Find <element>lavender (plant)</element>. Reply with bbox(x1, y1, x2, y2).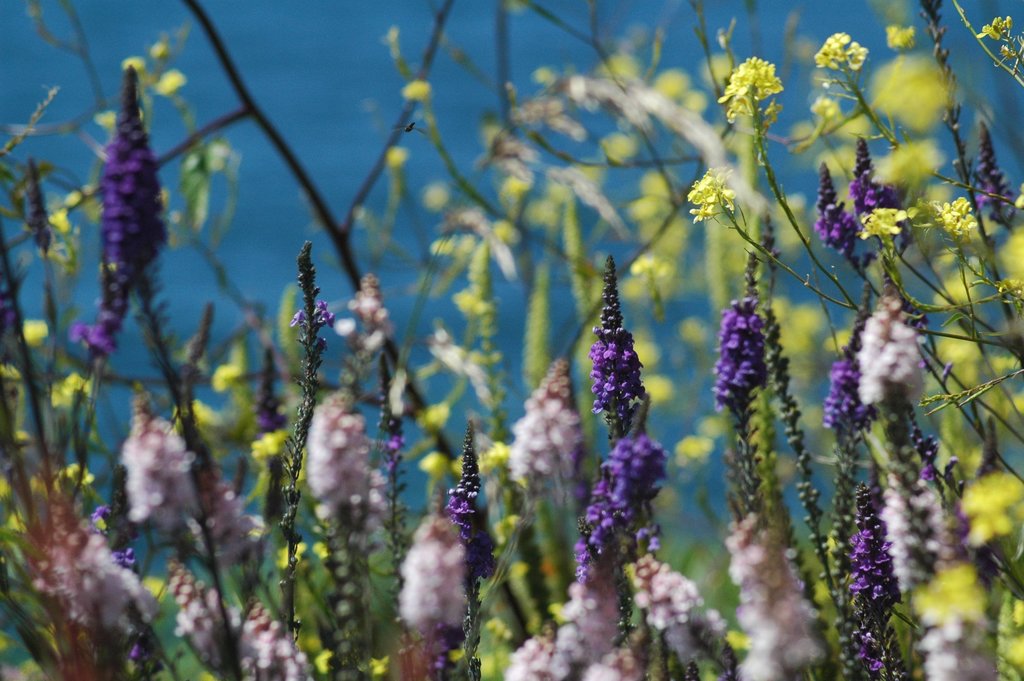
bbox(168, 562, 295, 680).
